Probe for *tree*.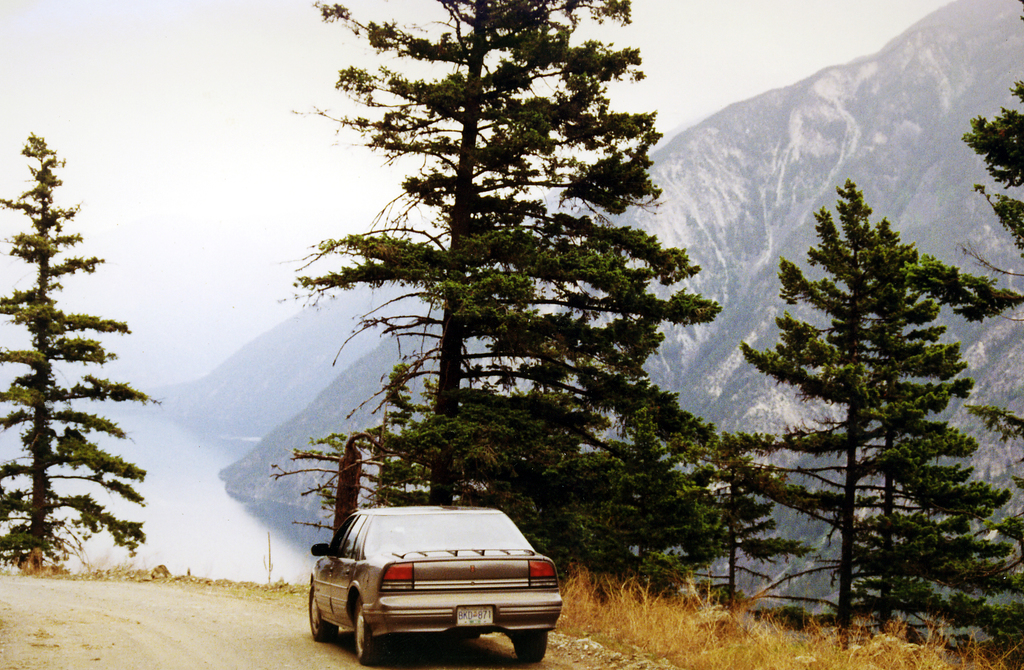
Probe result: [0,132,164,573].
